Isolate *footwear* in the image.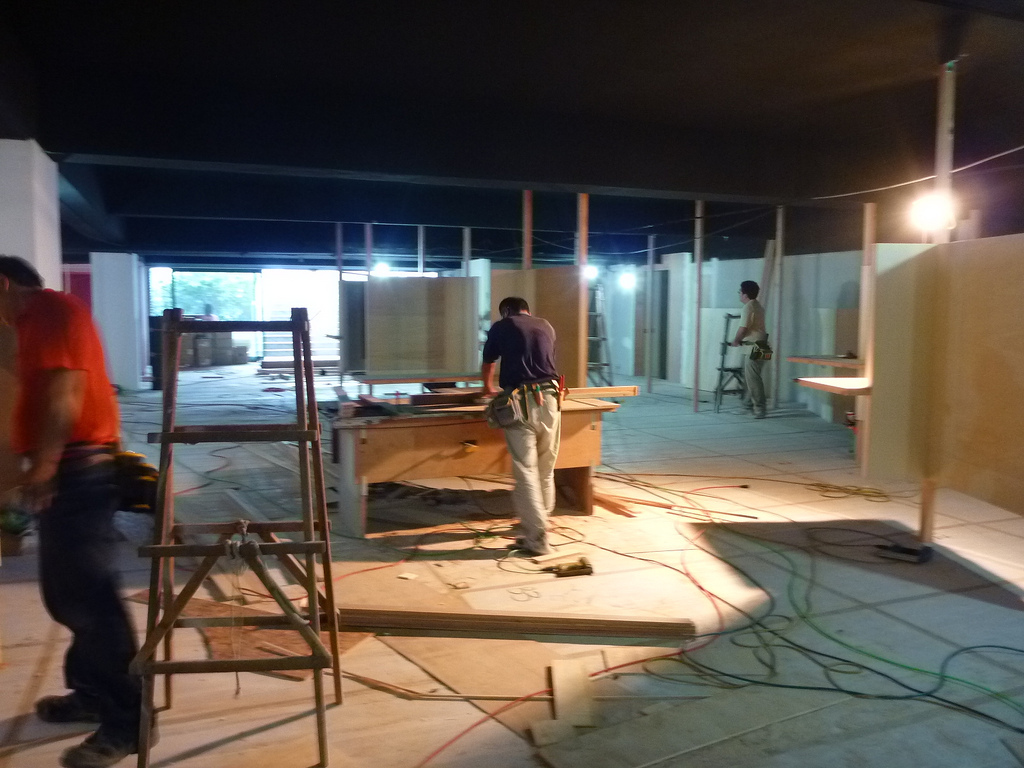
Isolated region: <box>736,403,751,412</box>.
